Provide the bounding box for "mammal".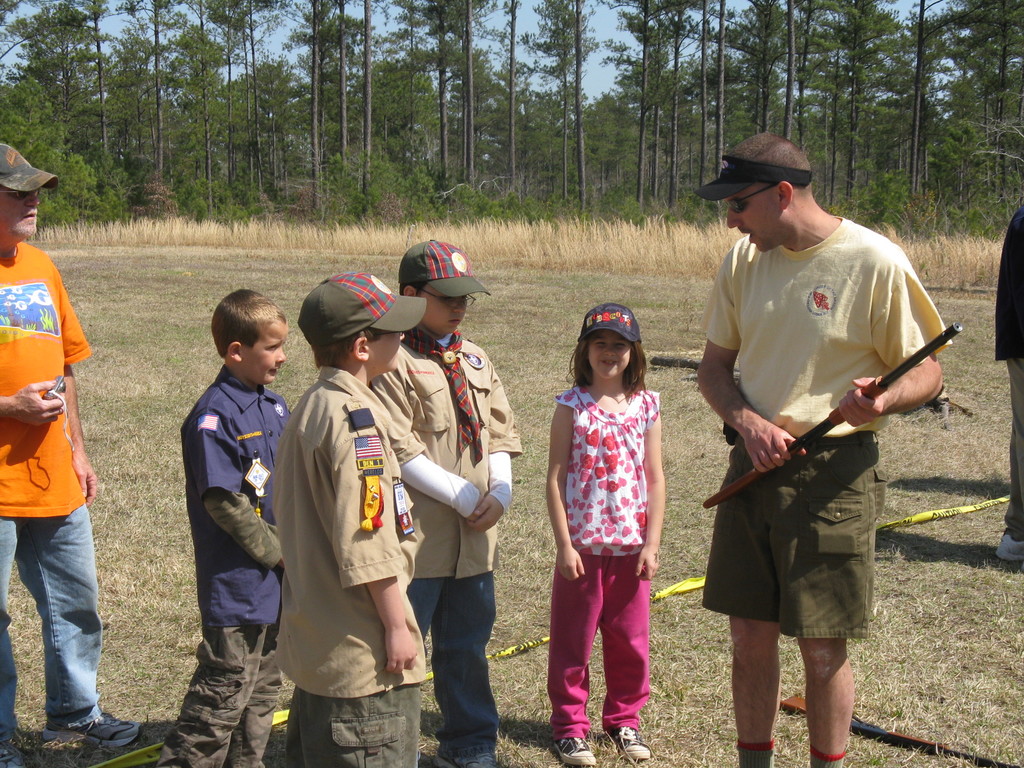
bbox=[163, 257, 289, 748].
